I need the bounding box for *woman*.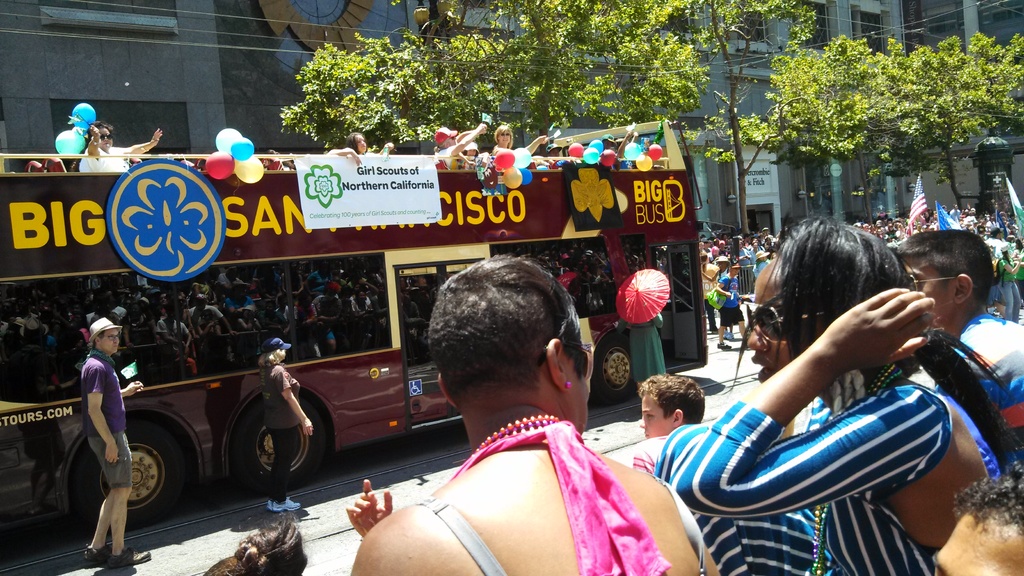
Here it is: rect(261, 338, 314, 513).
